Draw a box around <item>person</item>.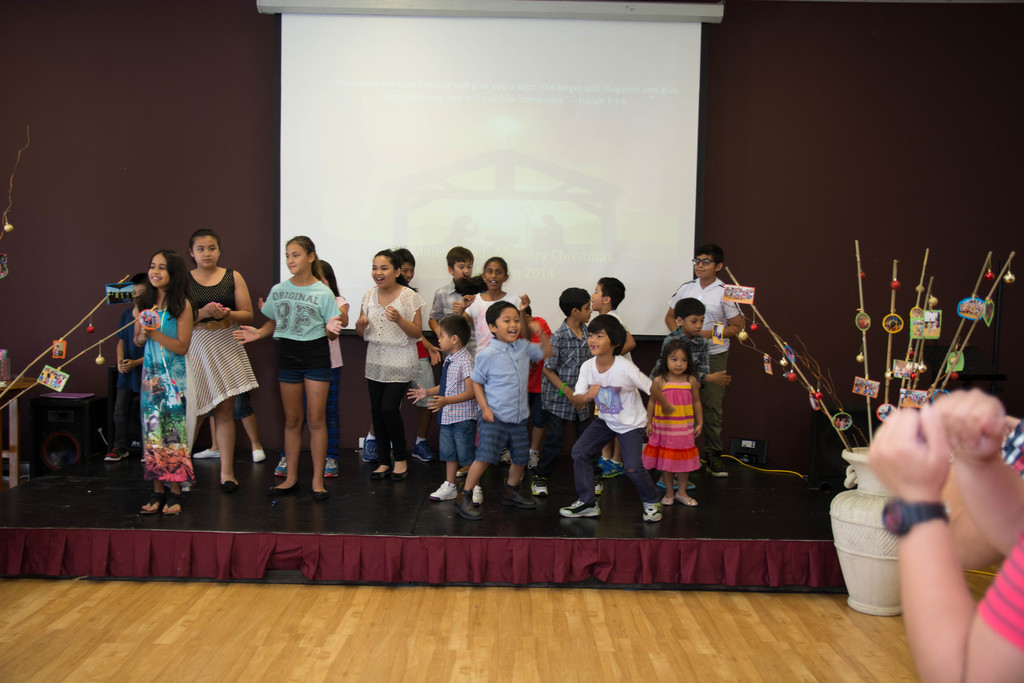
<box>651,297,732,488</box>.
